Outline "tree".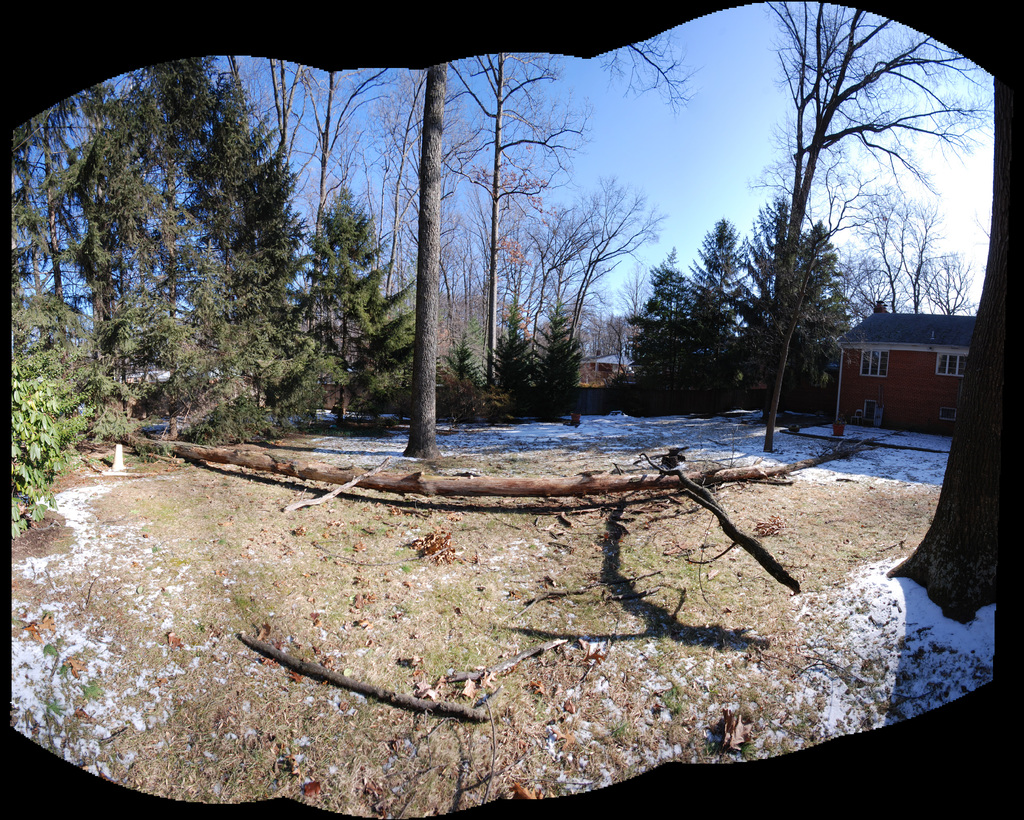
Outline: <box>755,2,996,456</box>.
